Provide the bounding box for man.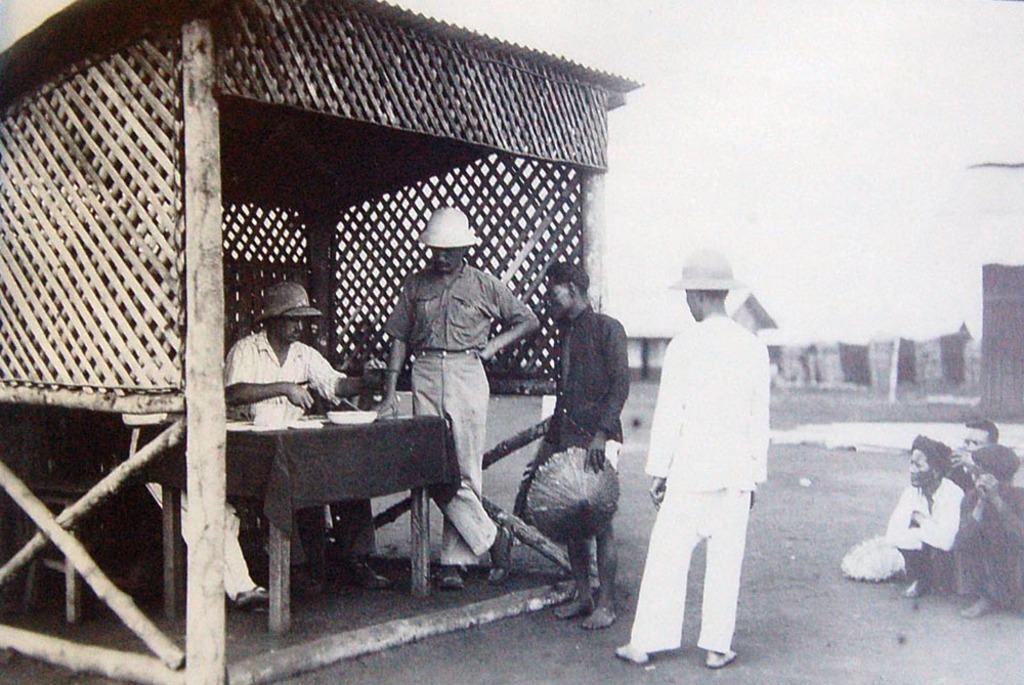
{"left": 641, "top": 259, "right": 767, "bottom": 661}.
